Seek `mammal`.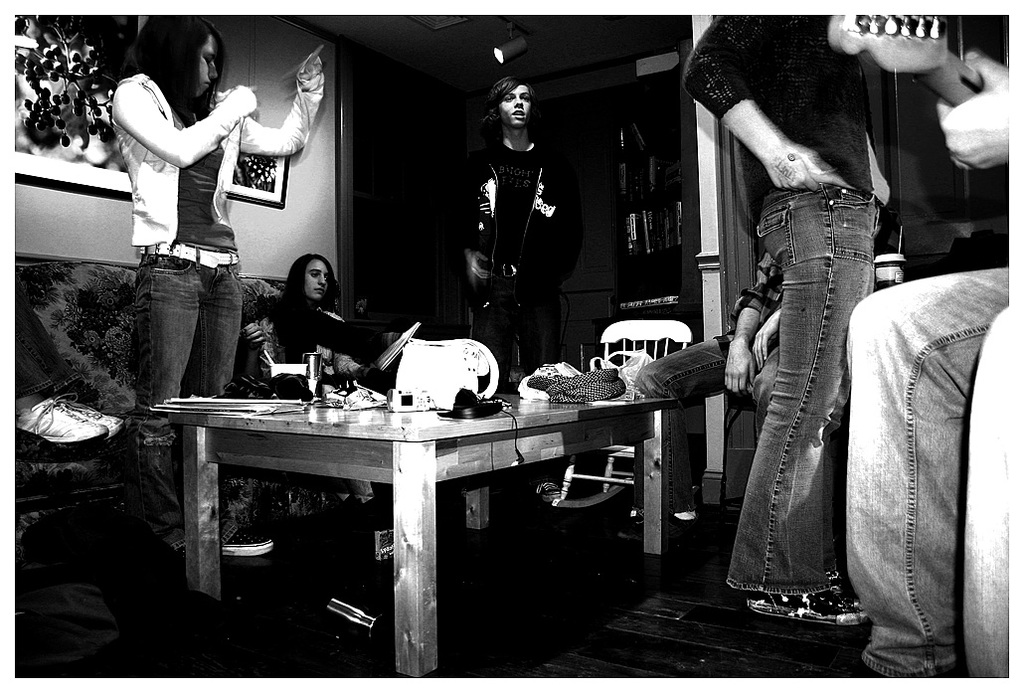
select_region(681, 9, 893, 631).
